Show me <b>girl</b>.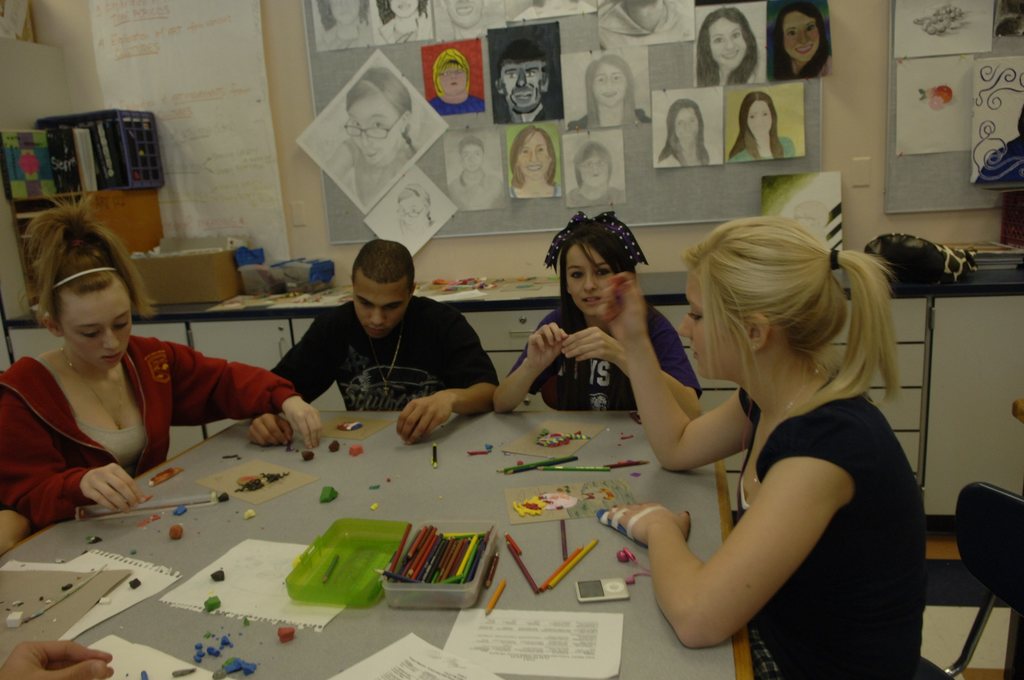
<b>girl</b> is here: [x1=0, y1=198, x2=323, y2=513].
